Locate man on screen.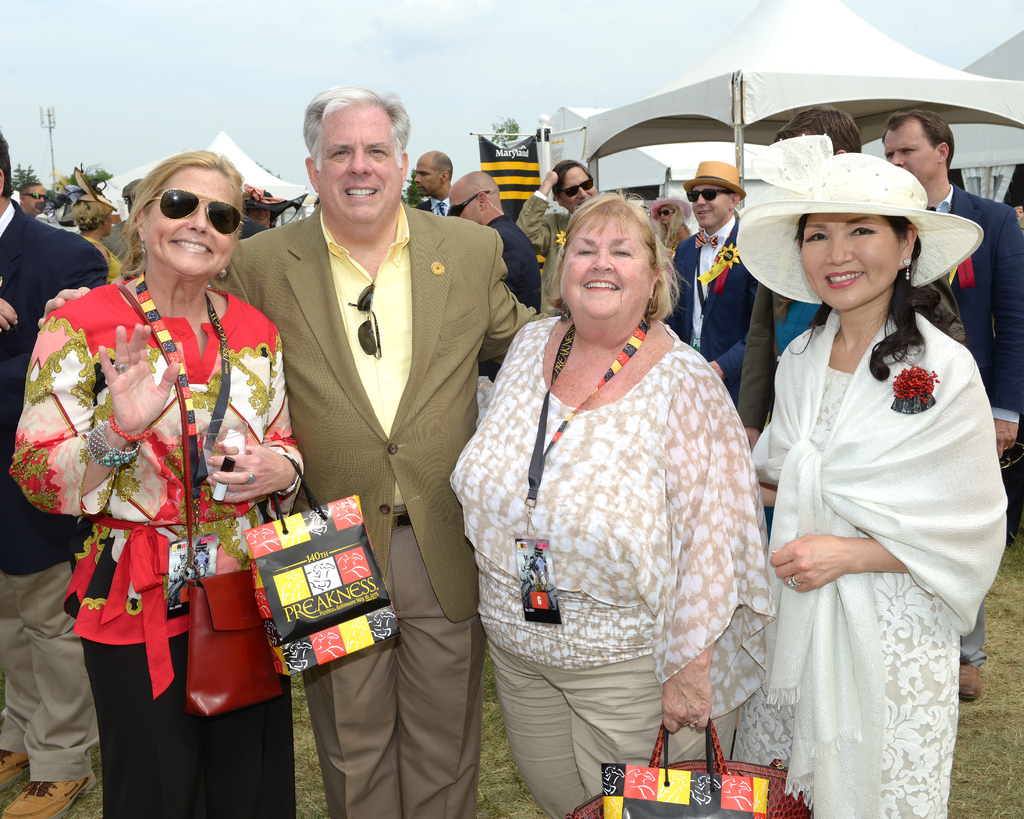
On screen at [520, 158, 600, 312].
